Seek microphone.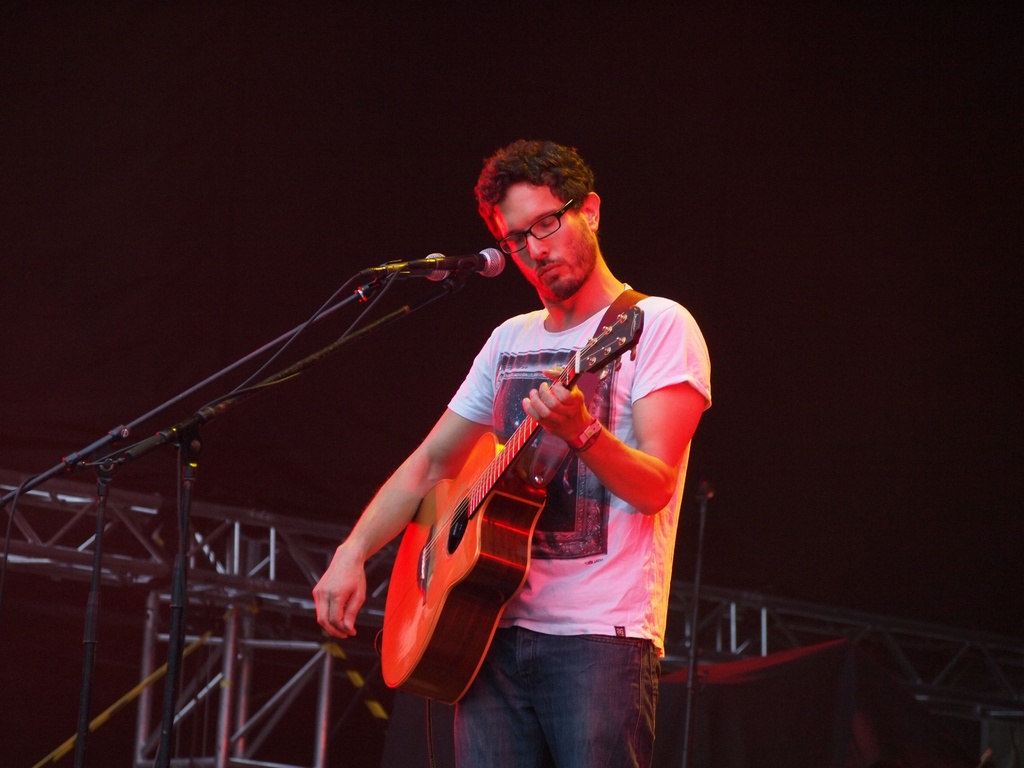
x1=371, y1=248, x2=510, y2=280.
